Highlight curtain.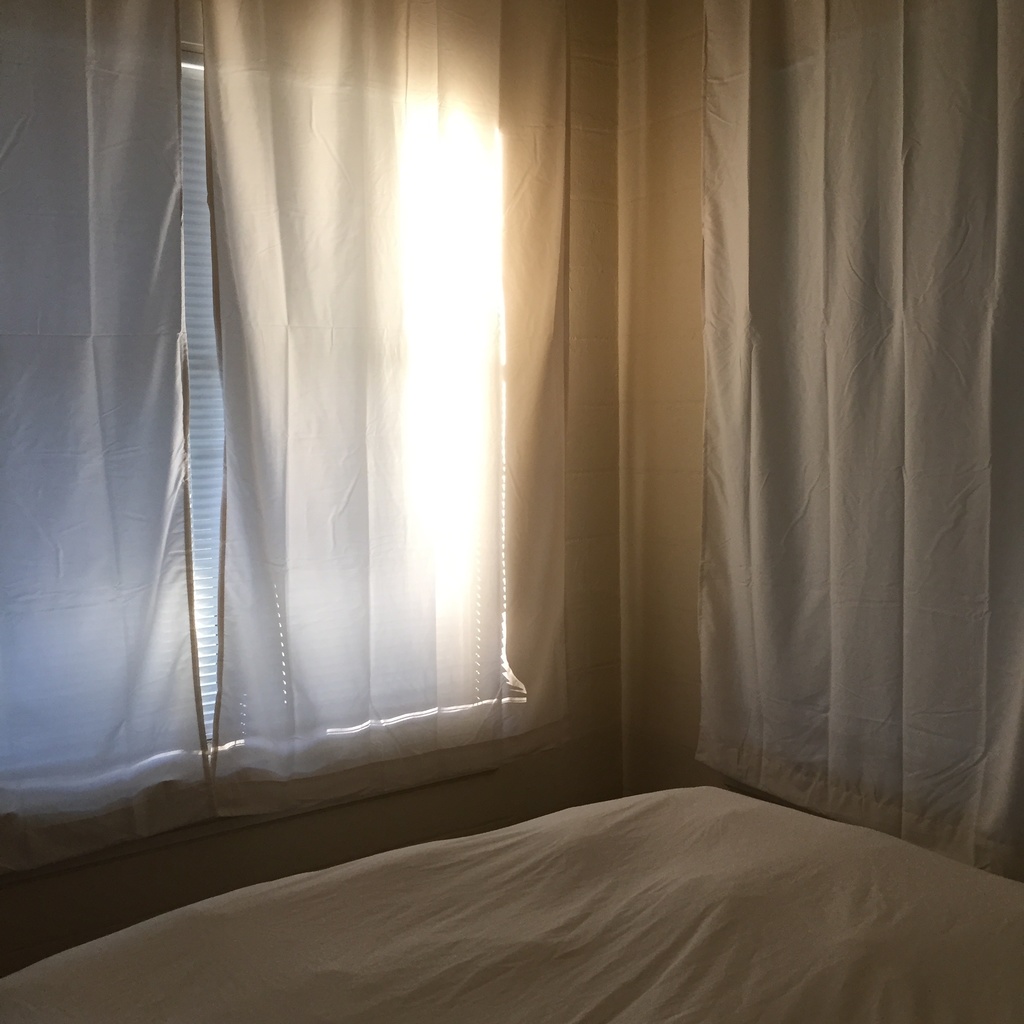
Highlighted region: crop(0, 3, 521, 777).
